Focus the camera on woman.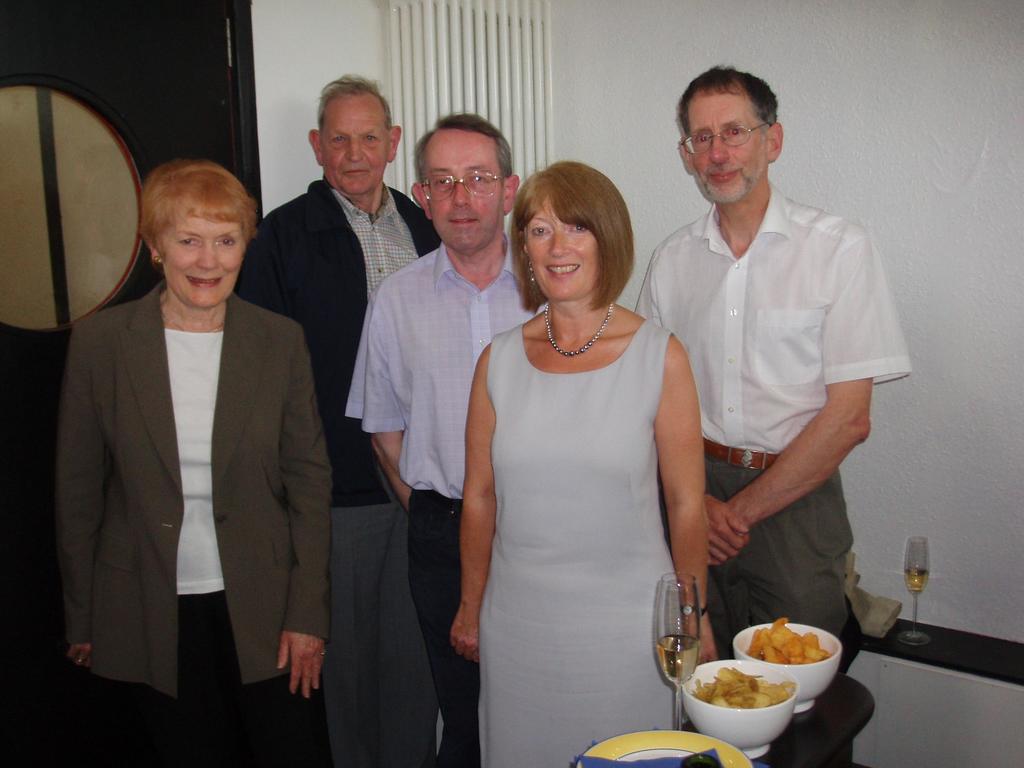
Focus region: bbox(451, 138, 717, 757).
